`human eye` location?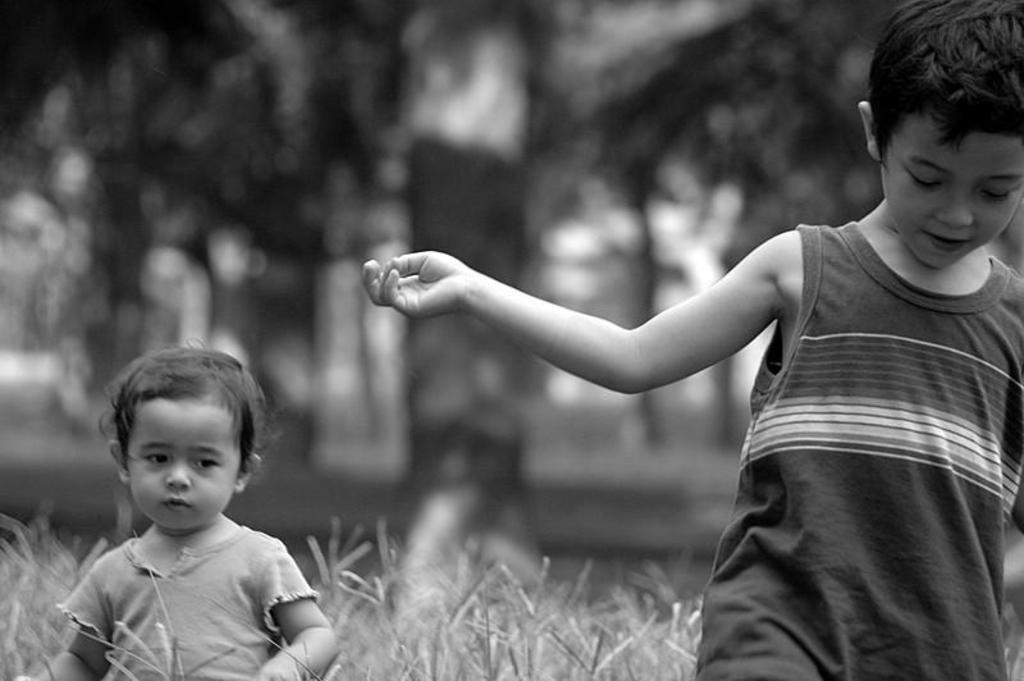
rect(138, 451, 170, 469)
